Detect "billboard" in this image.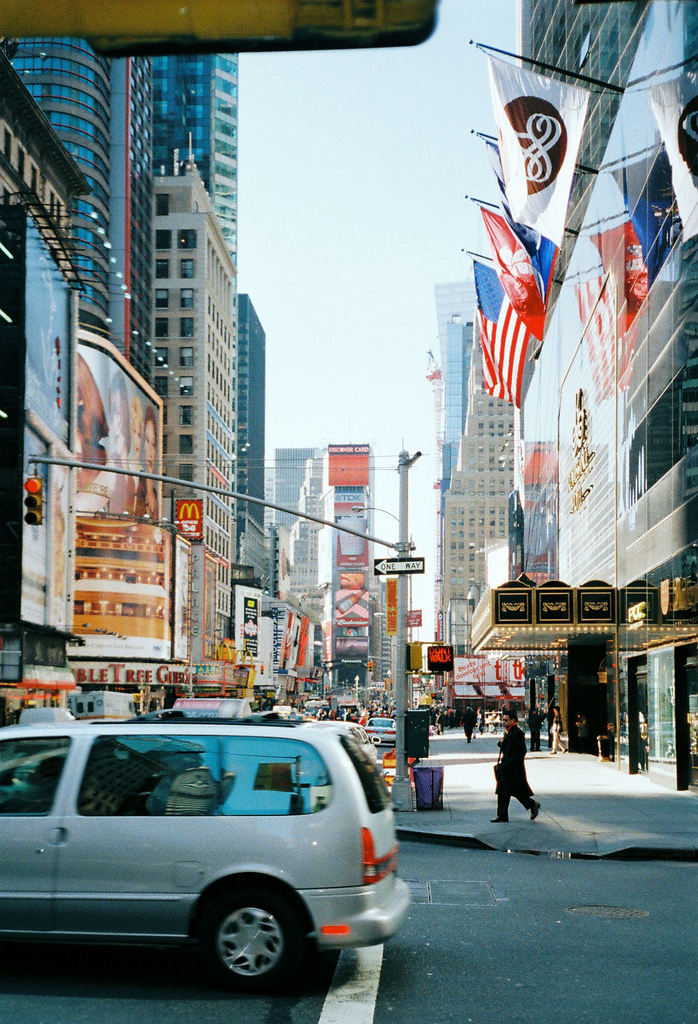
Detection: (320, 436, 382, 678).
